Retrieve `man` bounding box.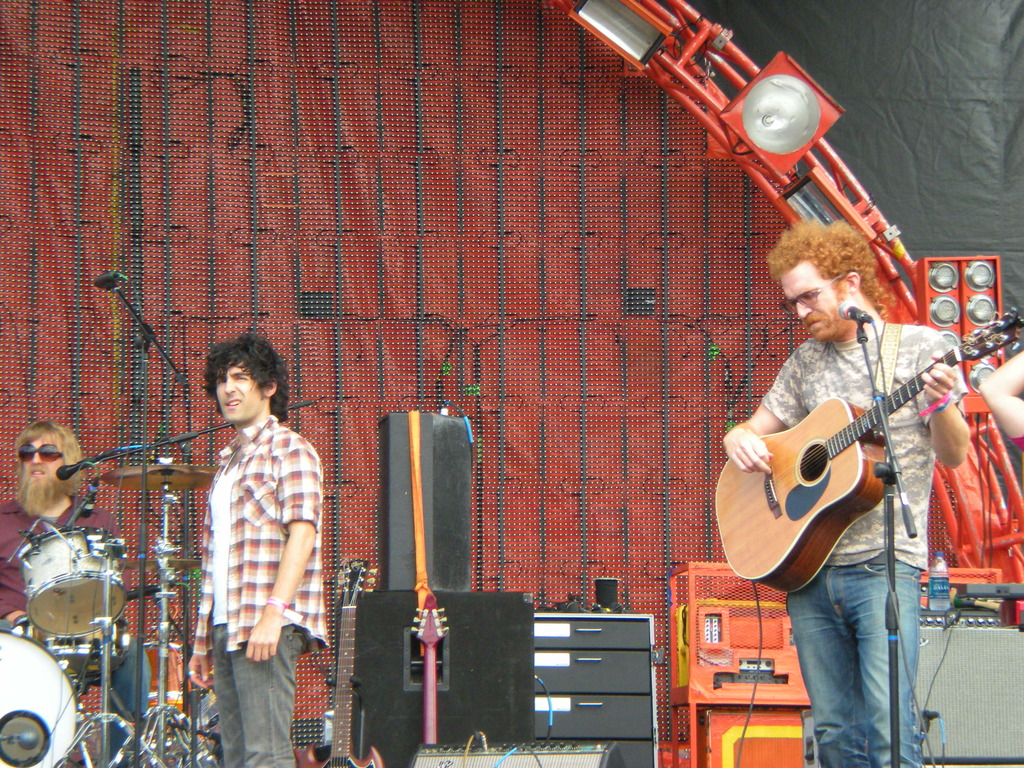
Bounding box: <bbox>717, 218, 963, 767</bbox>.
